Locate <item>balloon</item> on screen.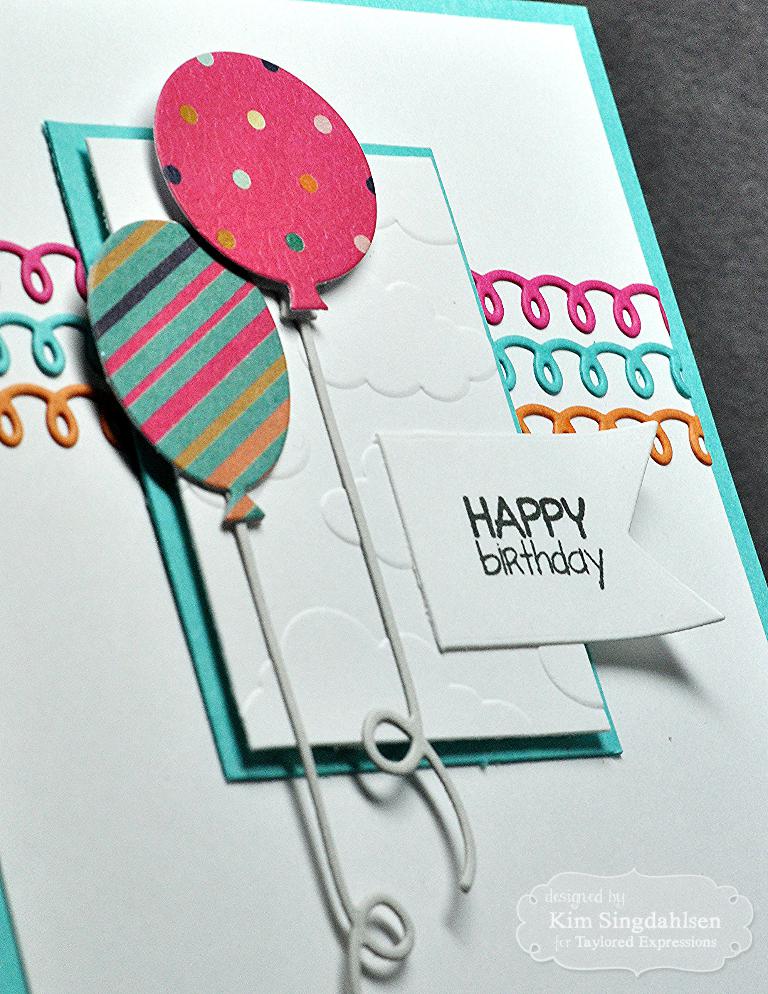
On screen at x1=83 y1=219 x2=287 y2=488.
